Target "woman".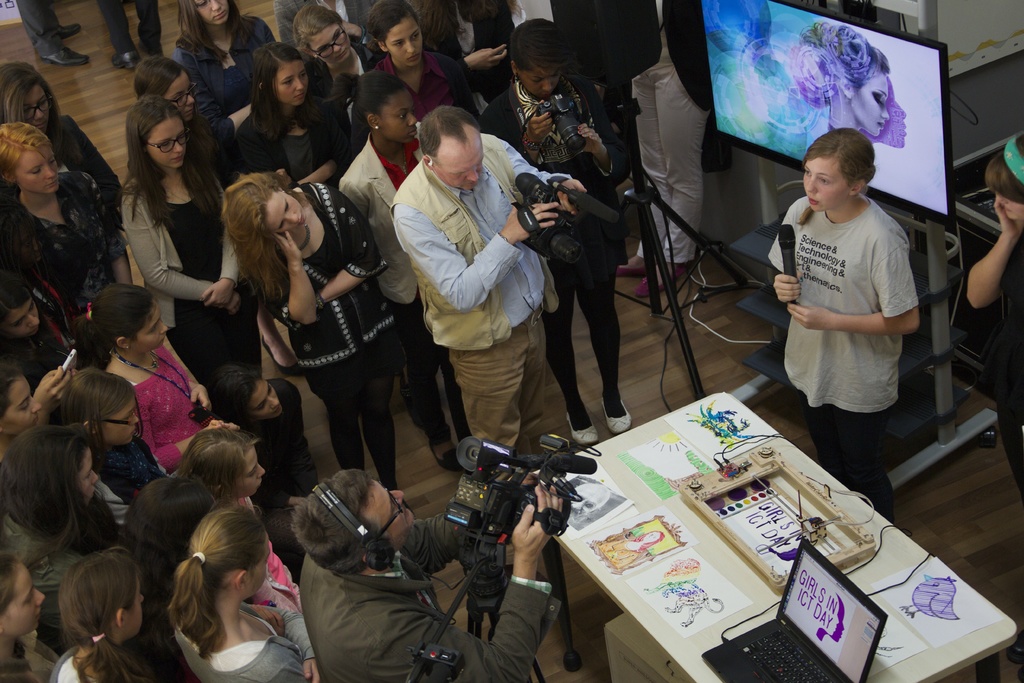
Target region: box(169, 0, 295, 142).
